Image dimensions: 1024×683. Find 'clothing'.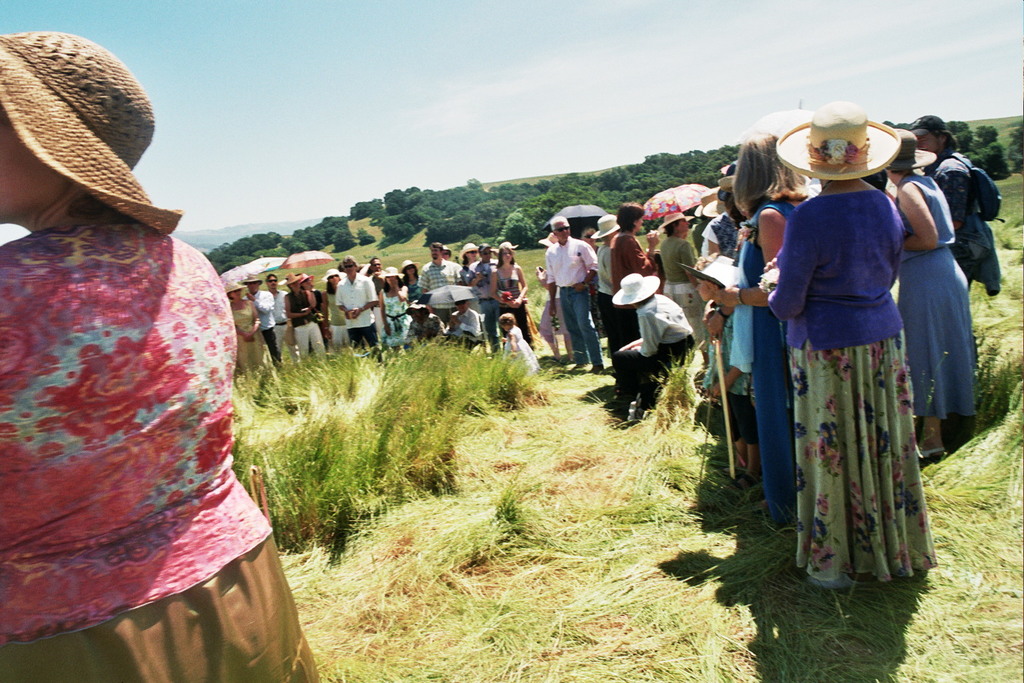
333/271/379/374.
